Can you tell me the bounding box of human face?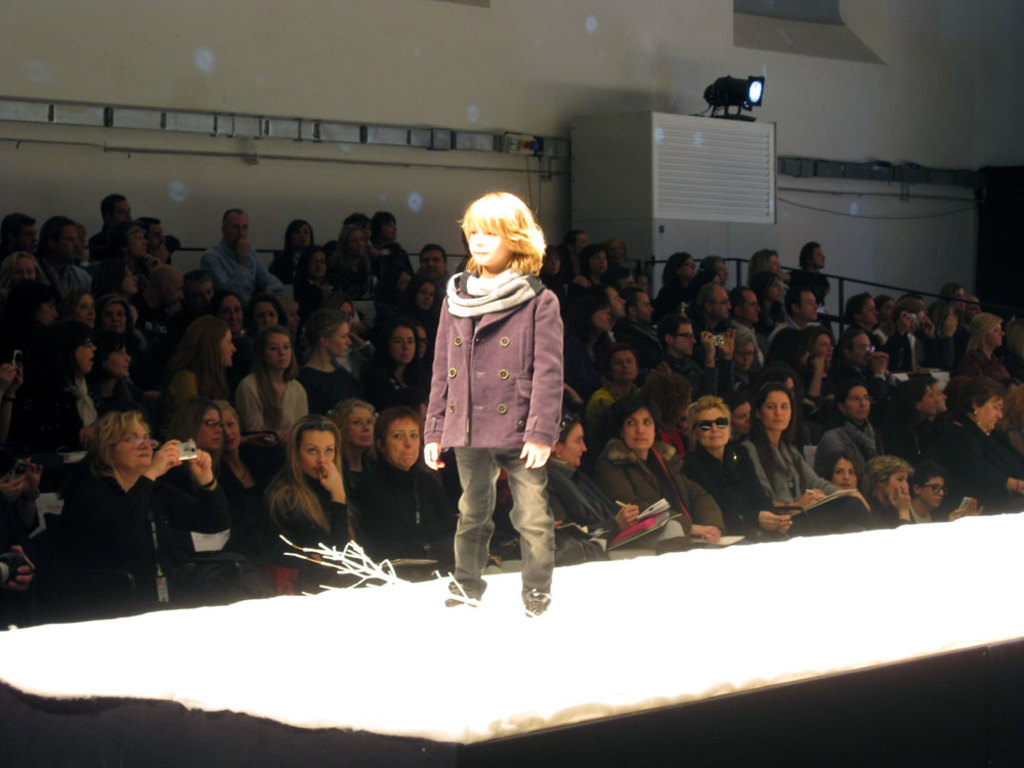
bbox=(420, 246, 445, 275).
